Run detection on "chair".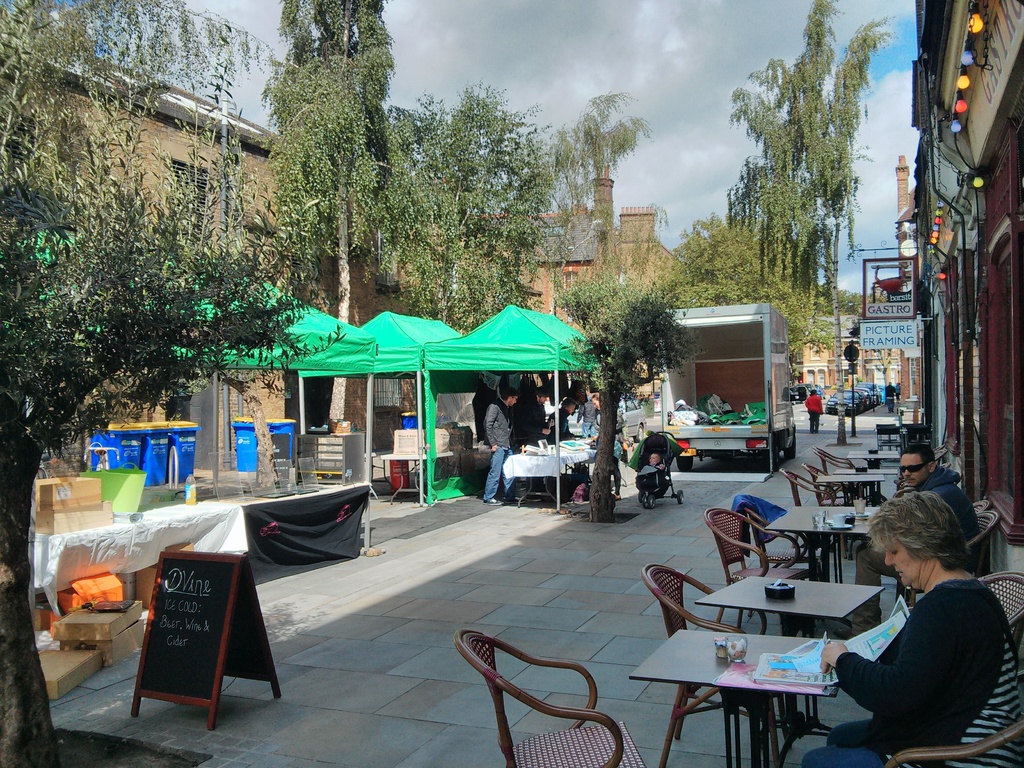
Result: region(977, 570, 1023, 660).
